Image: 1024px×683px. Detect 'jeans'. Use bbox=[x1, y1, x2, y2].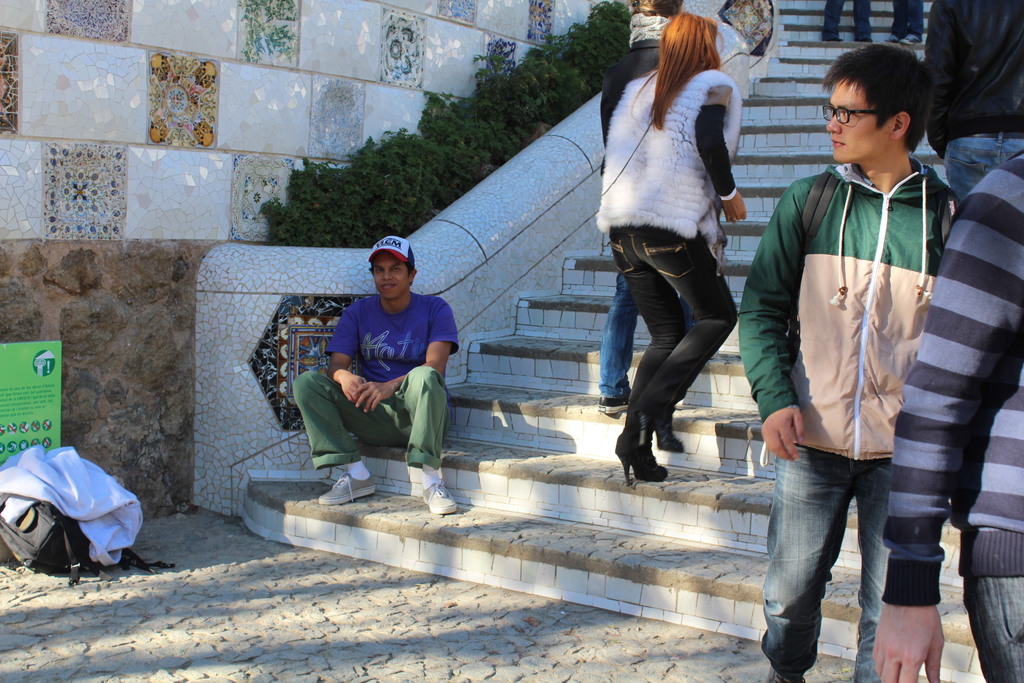
bbox=[963, 572, 1023, 682].
